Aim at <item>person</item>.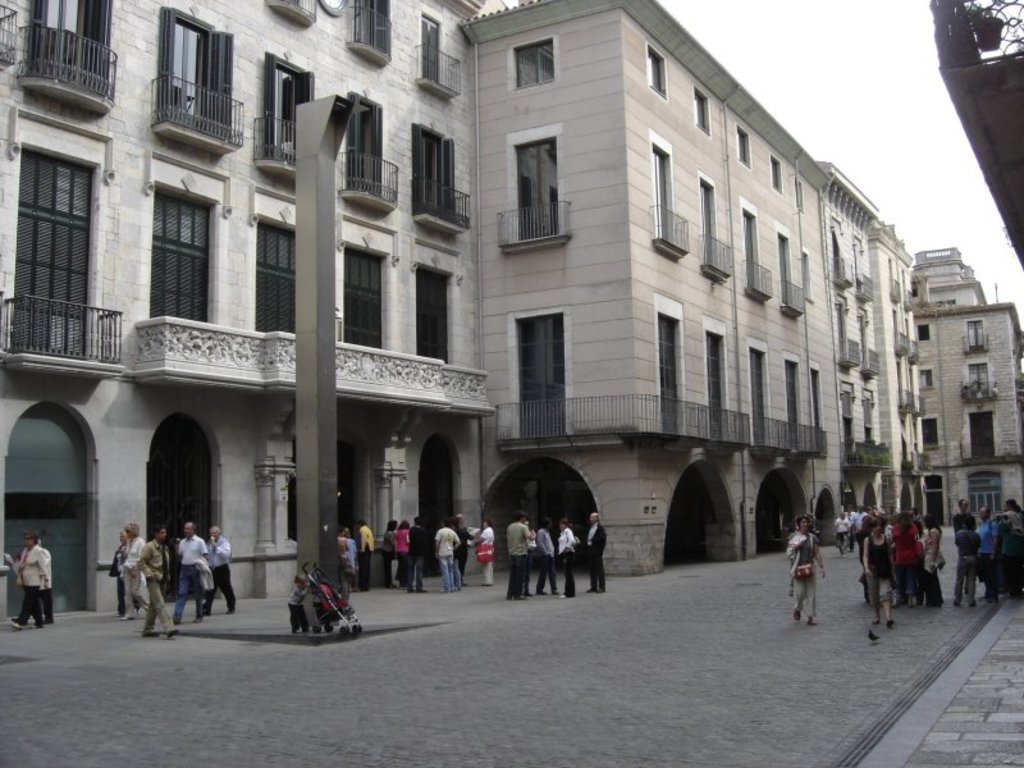
Aimed at [35,535,51,623].
